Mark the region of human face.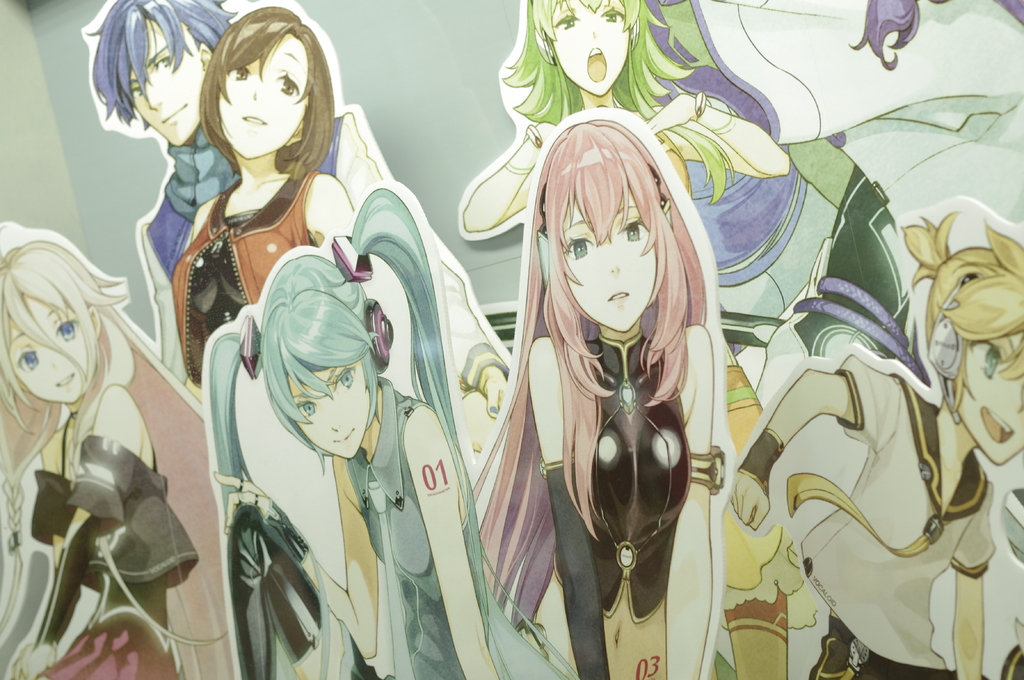
Region: (291,368,365,454).
